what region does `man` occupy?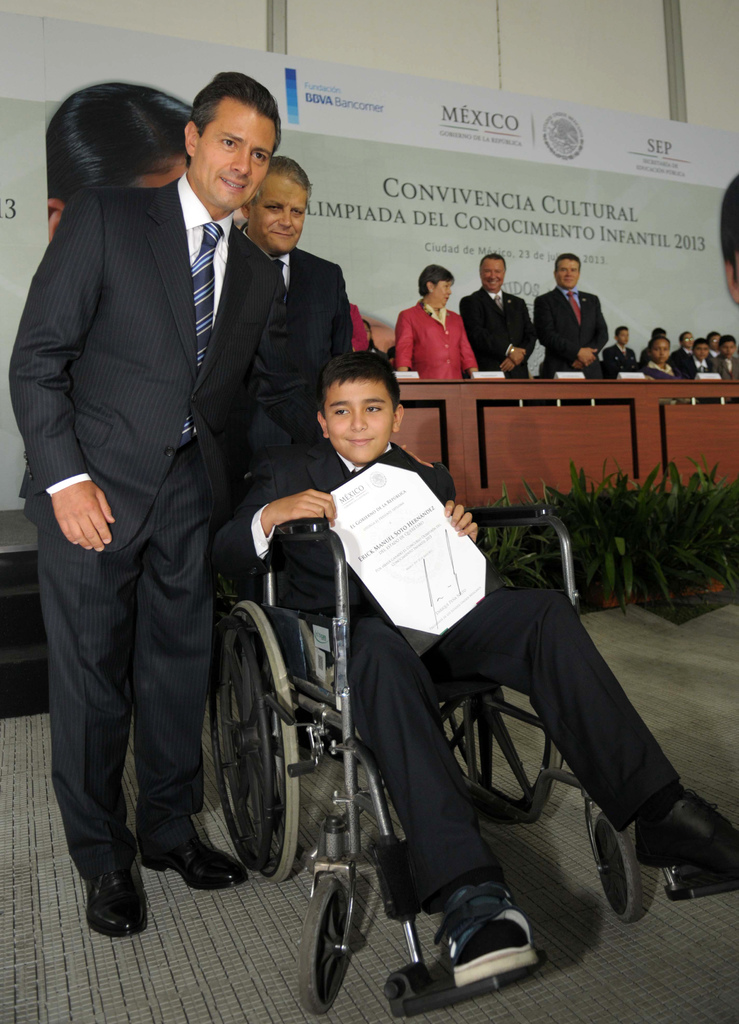
{"left": 4, "top": 61, "right": 285, "bottom": 933}.
